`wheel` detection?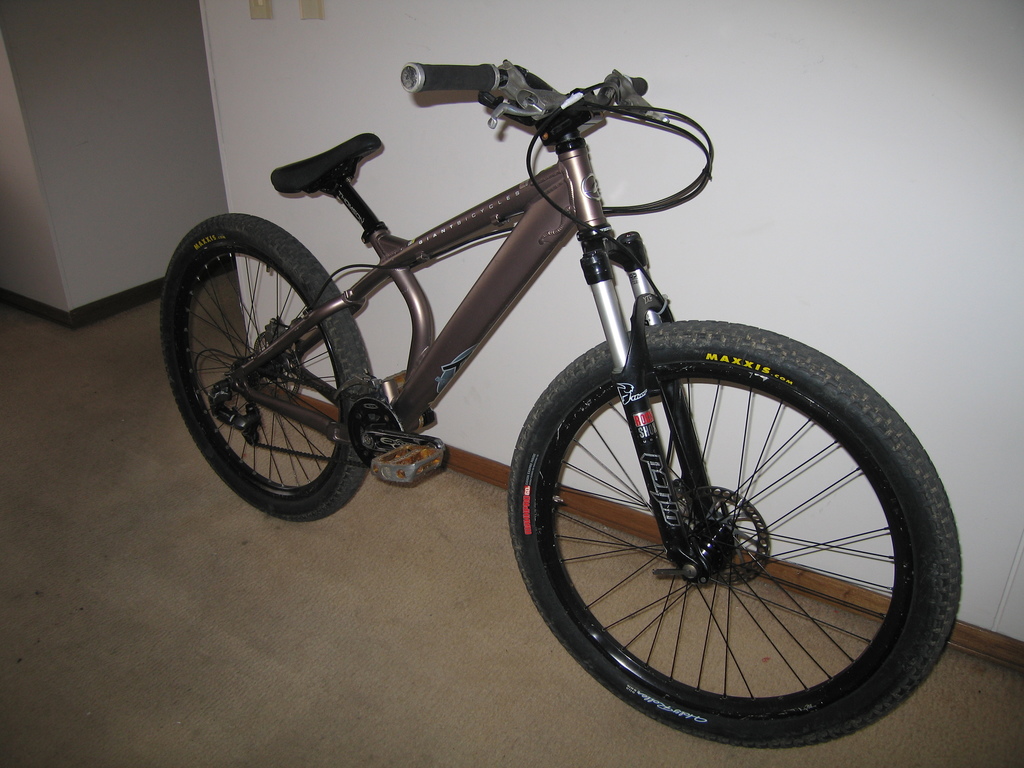
{"x1": 157, "y1": 209, "x2": 383, "y2": 517}
